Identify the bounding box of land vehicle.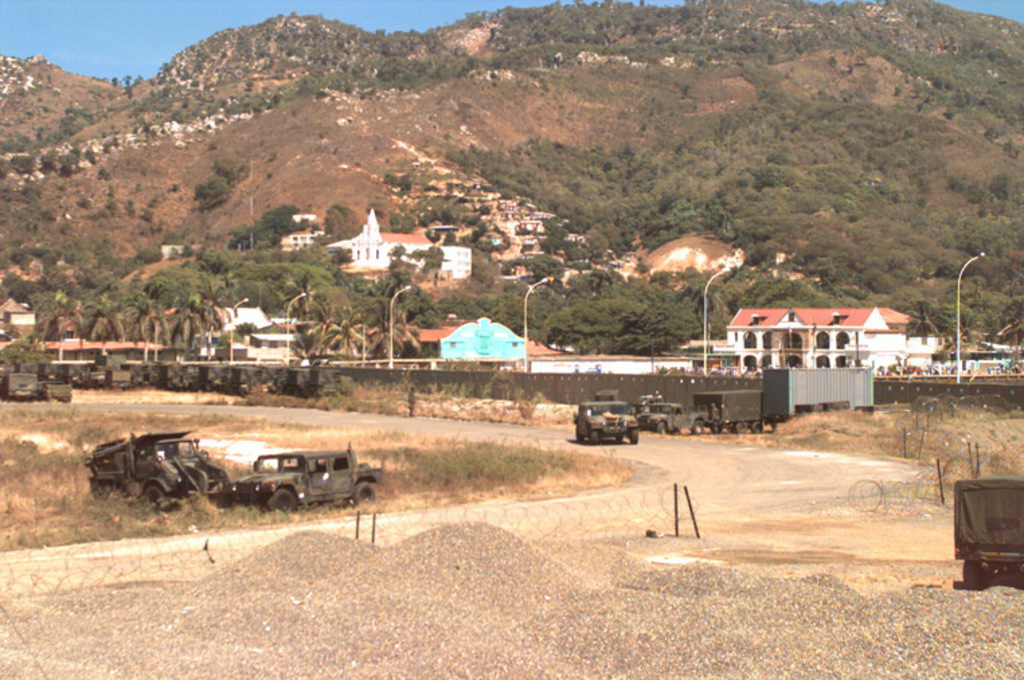
<box>568,394,636,450</box>.
